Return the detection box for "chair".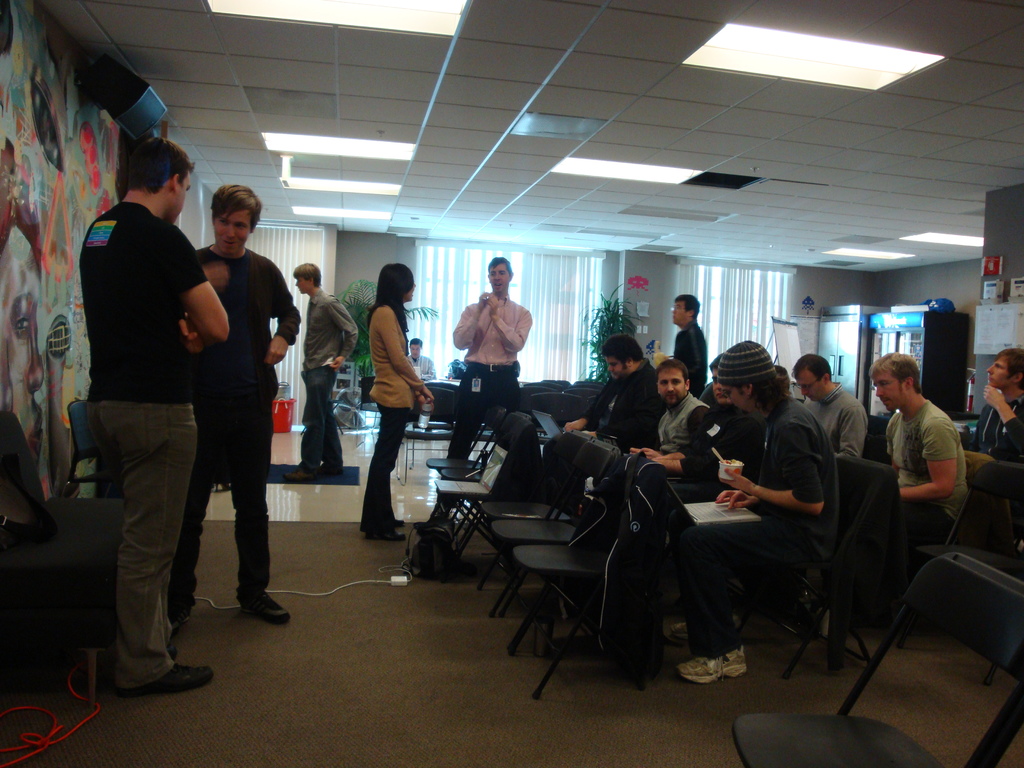
x1=545 y1=379 x2=569 y2=393.
